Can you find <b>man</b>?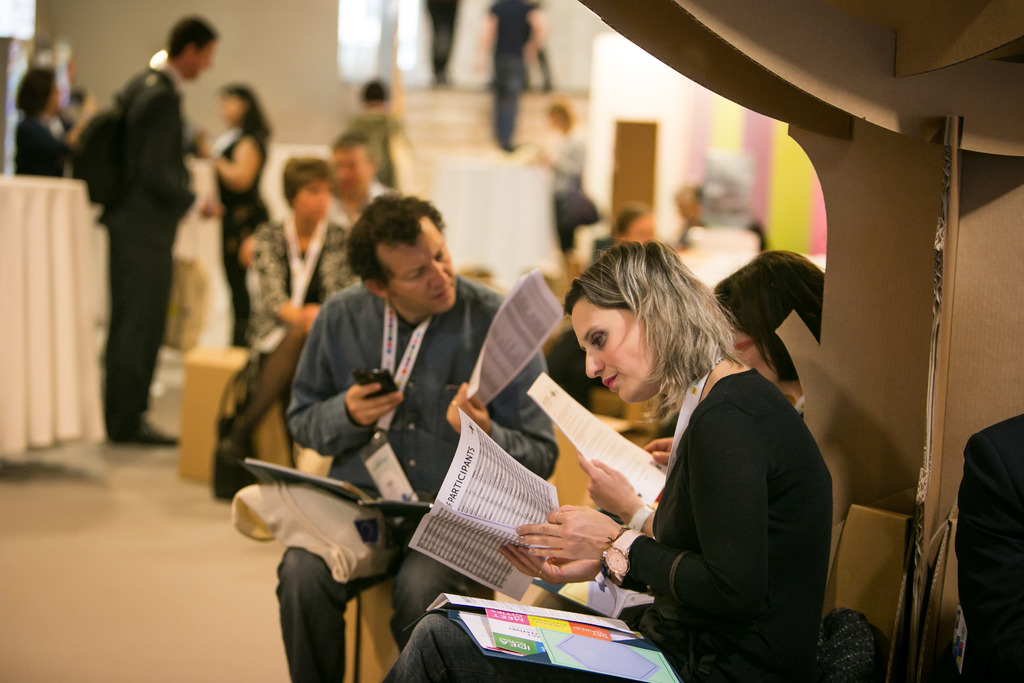
Yes, bounding box: {"left": 74, "top": 17, "right": 224, "bottom": 472}.
